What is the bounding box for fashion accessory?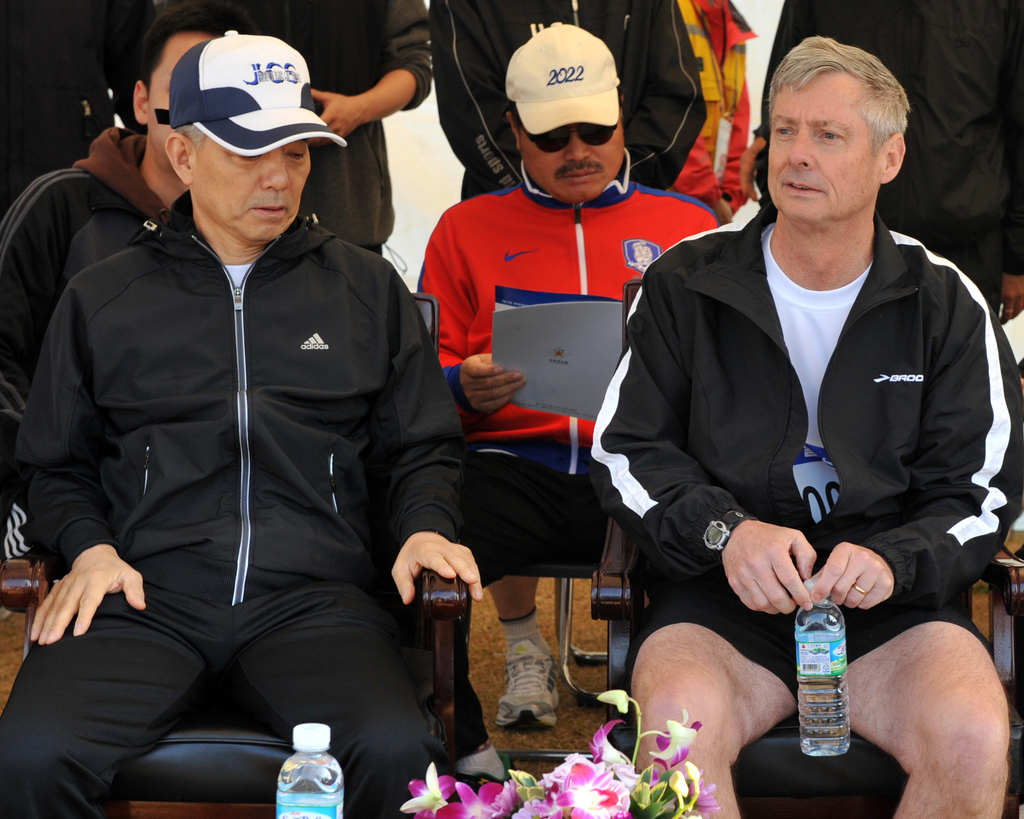
bbox=[856, 586, 869, 593].
